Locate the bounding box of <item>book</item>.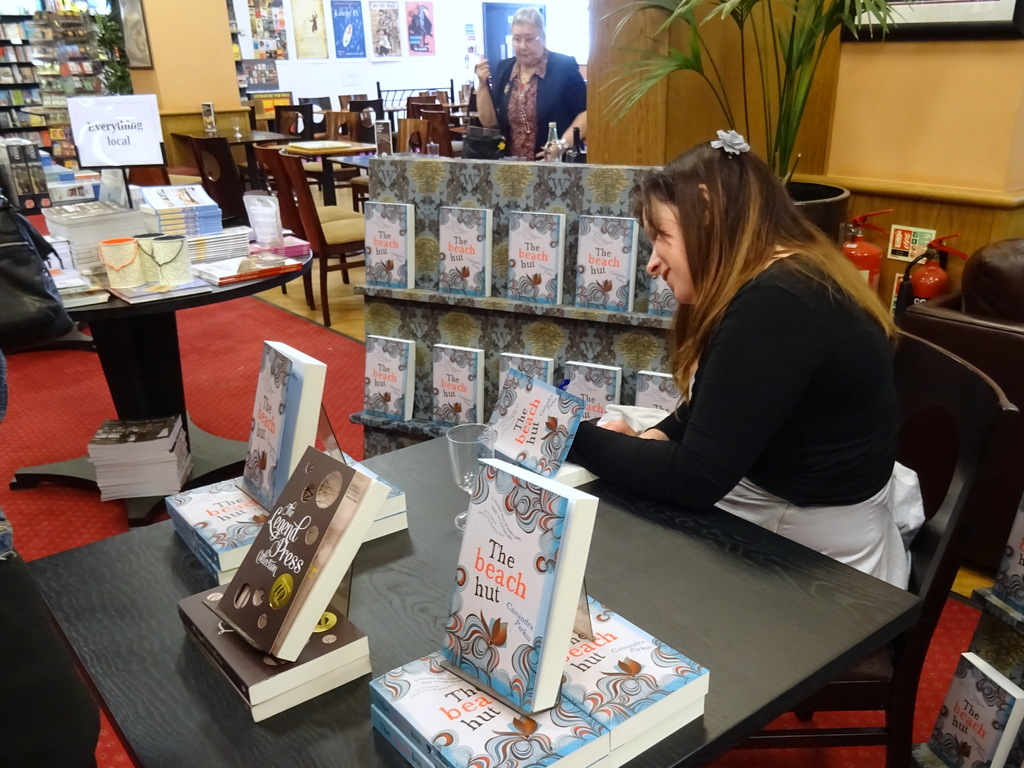
Bounding box: 164,474,266,584.
